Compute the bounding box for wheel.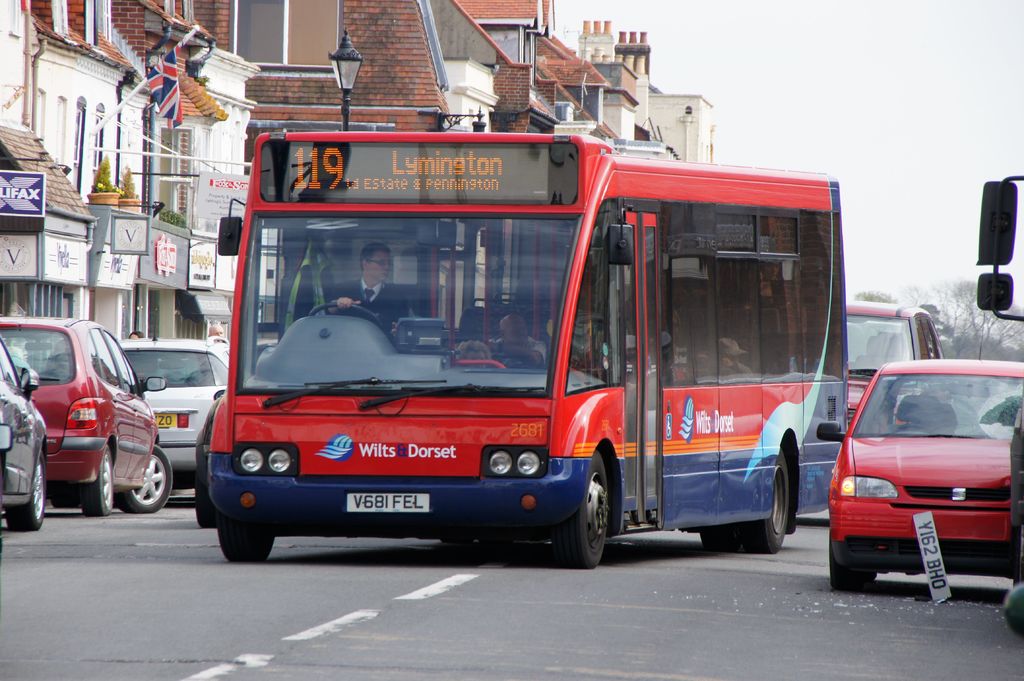
830, 544, 859, 590.
